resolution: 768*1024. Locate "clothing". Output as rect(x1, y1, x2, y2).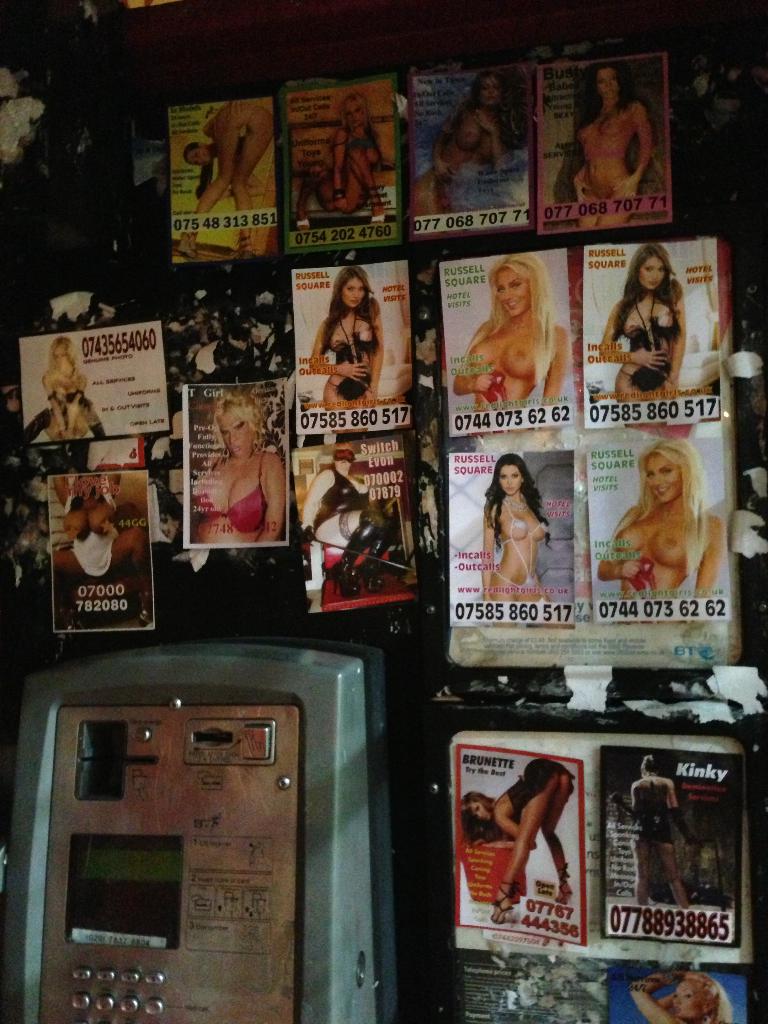
rect(194, 449, 271, 531).
